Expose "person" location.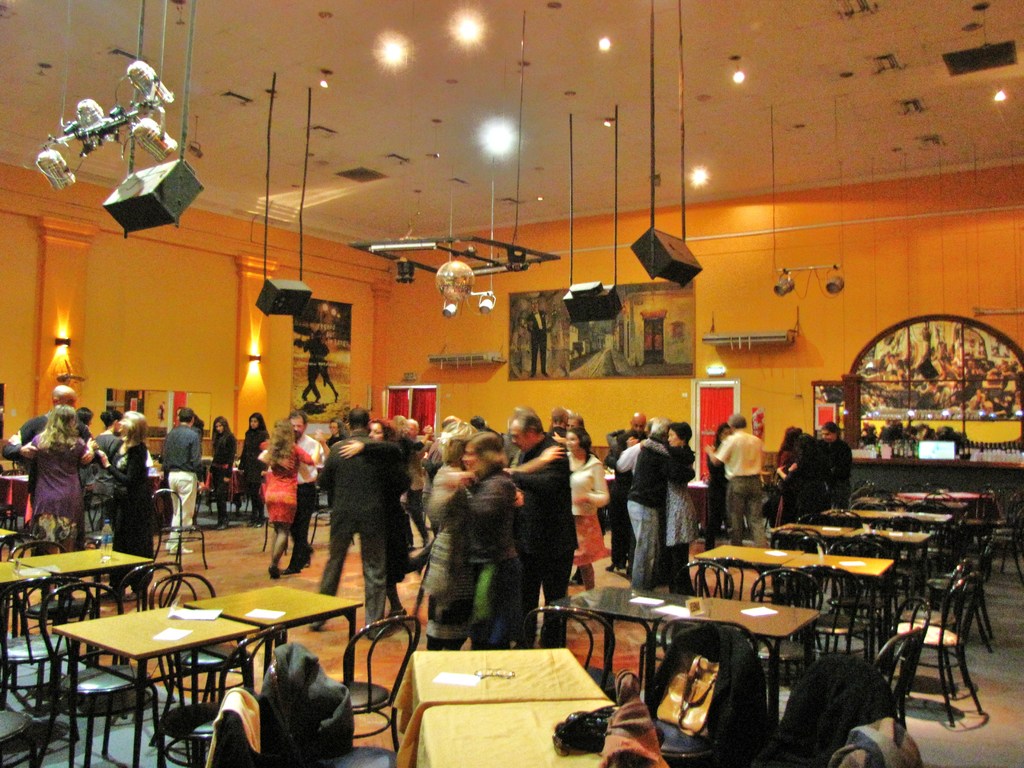
Exposed at select_region(621, 415, 660, 590).
